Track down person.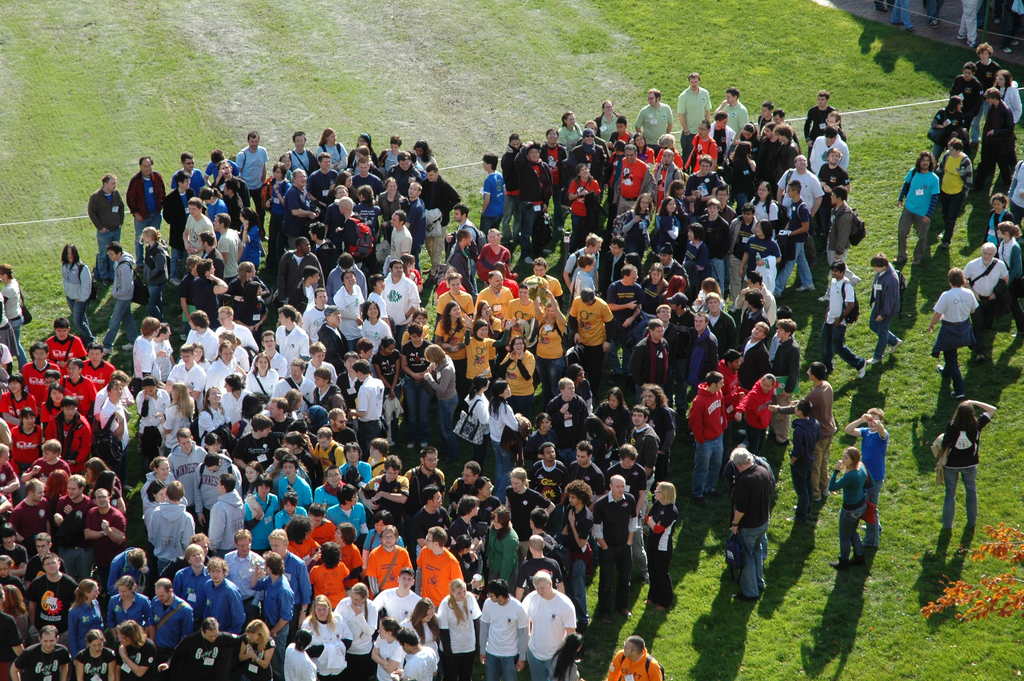
Tracked to (left=138, top=229, right=175, bottom=325).
